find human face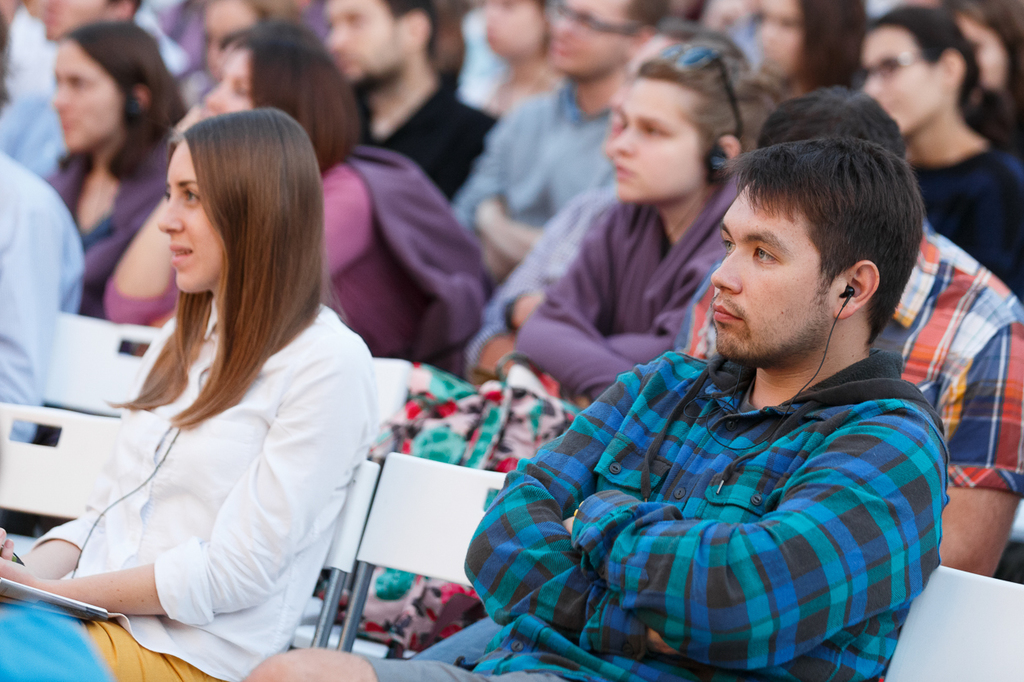
(left=962, top=20, right=1011, bottom=82)
